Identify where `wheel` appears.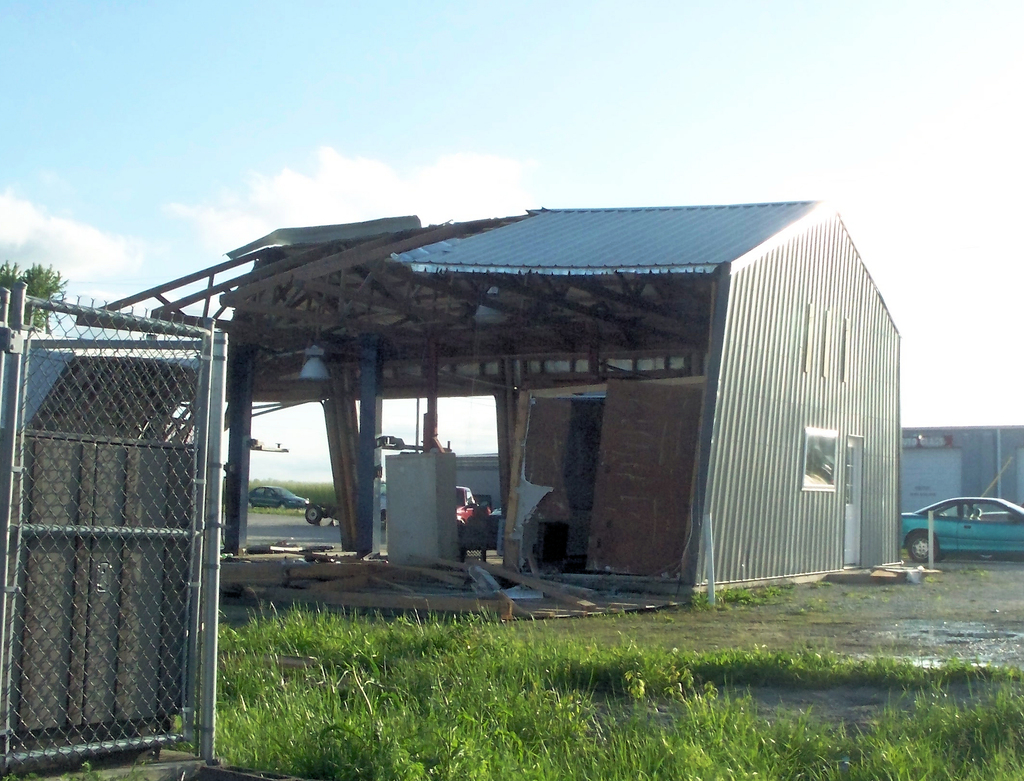
Appears at l=276, t=503, r=286, b=510.
